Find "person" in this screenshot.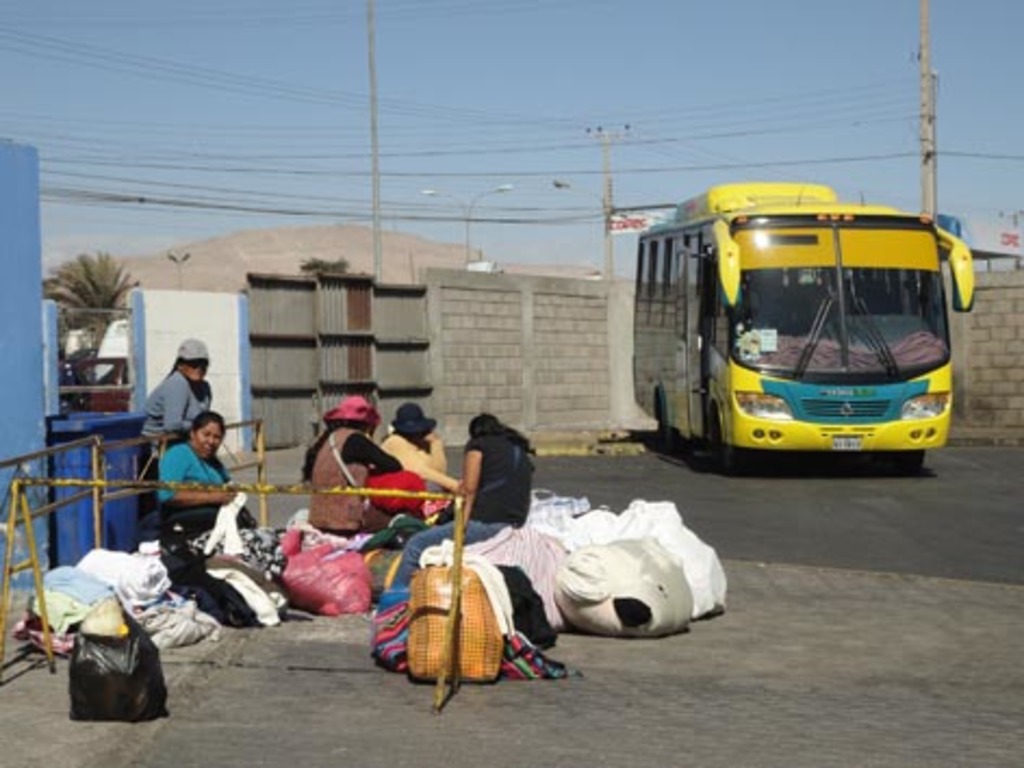
The bounding box for "person" is box=[393, 408, 527, 590].
